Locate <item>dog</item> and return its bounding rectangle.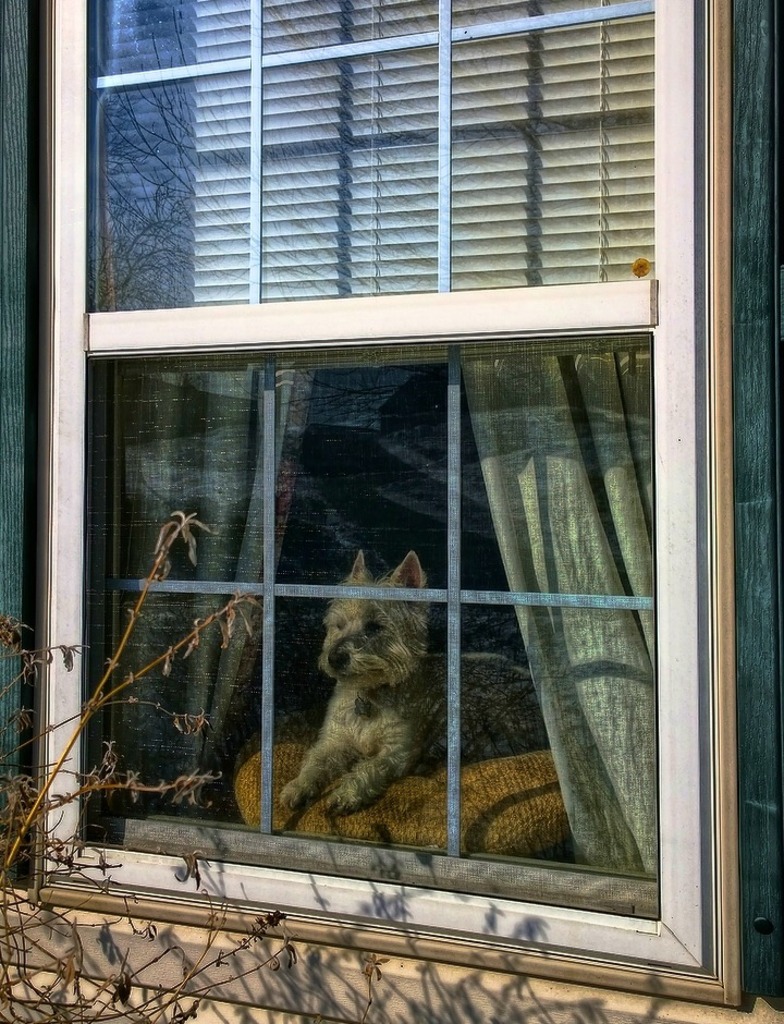
<box>278,545,553,817</box>.
